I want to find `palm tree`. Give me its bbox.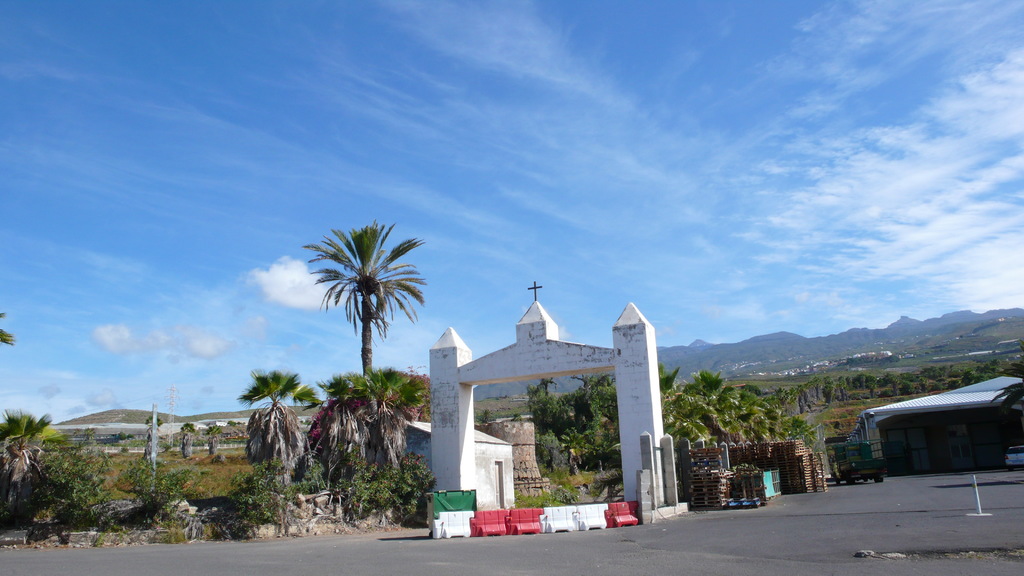
[left=732, top=381, right=779, bottom=451].
